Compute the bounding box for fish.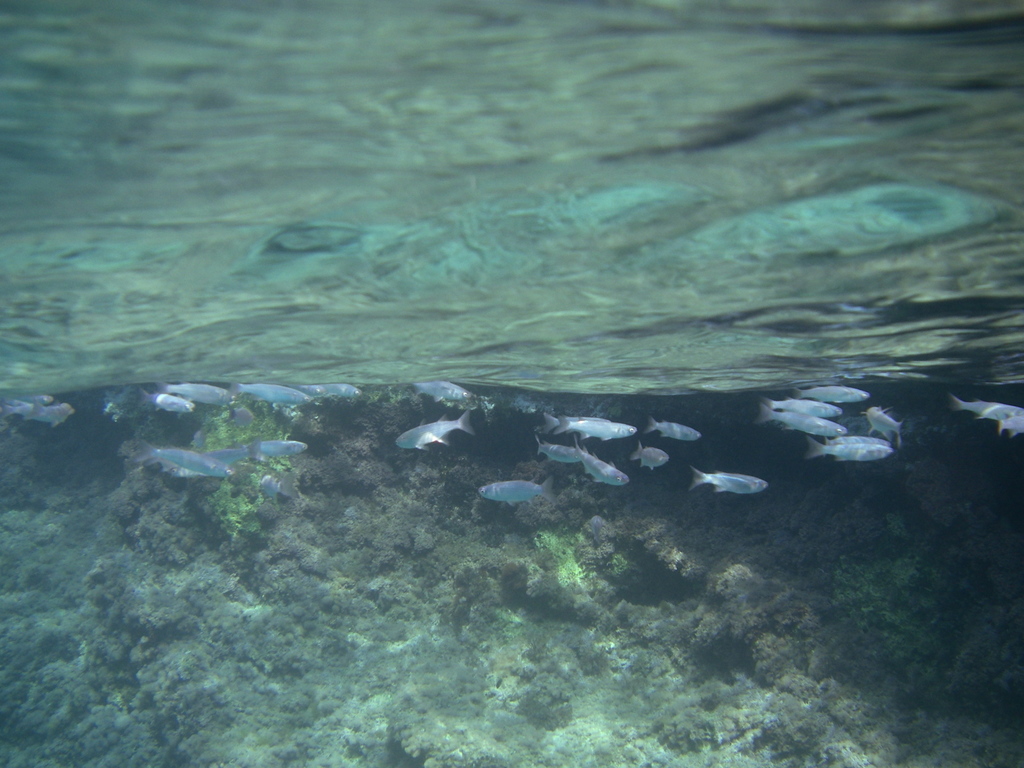
[643,419,700,439].
